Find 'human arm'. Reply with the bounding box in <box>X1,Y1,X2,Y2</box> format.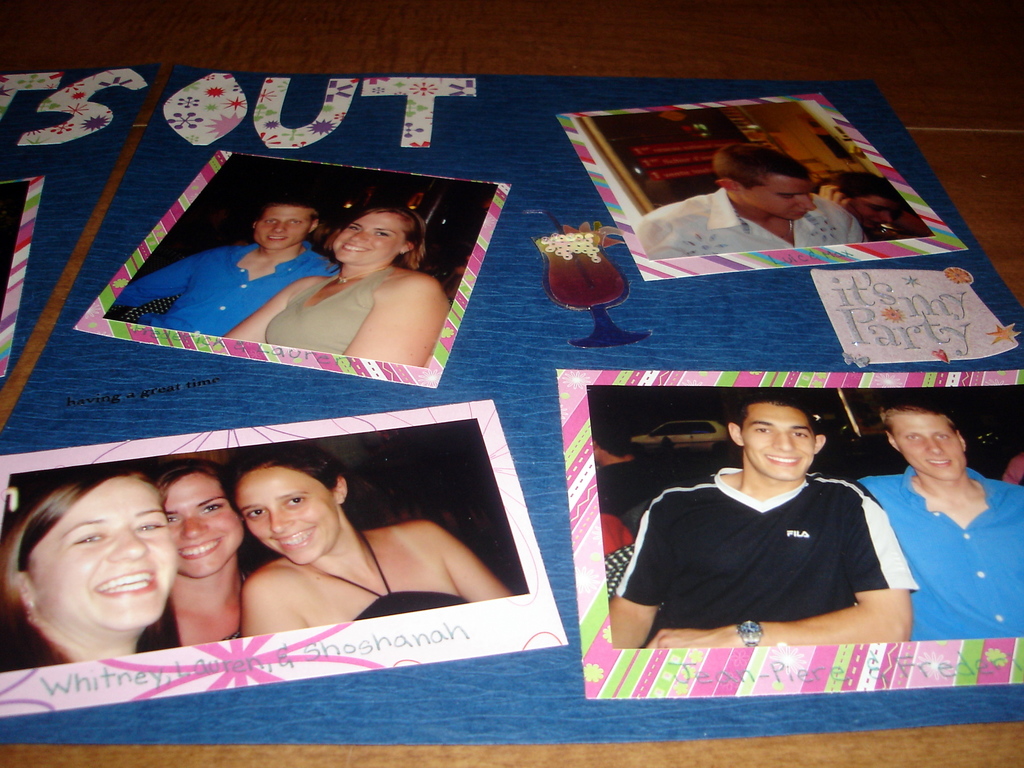
<box>648,592,911,650</box>.
